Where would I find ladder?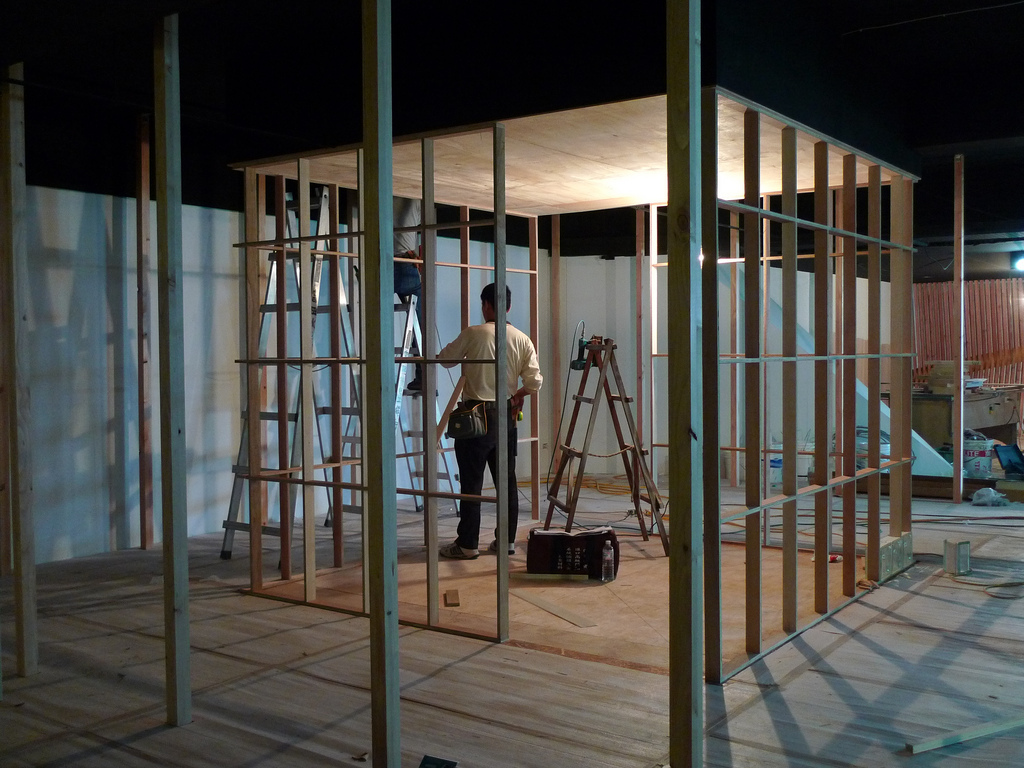
At {"left": 538, "top": 330, "right": 668, "bottom": 550}.
